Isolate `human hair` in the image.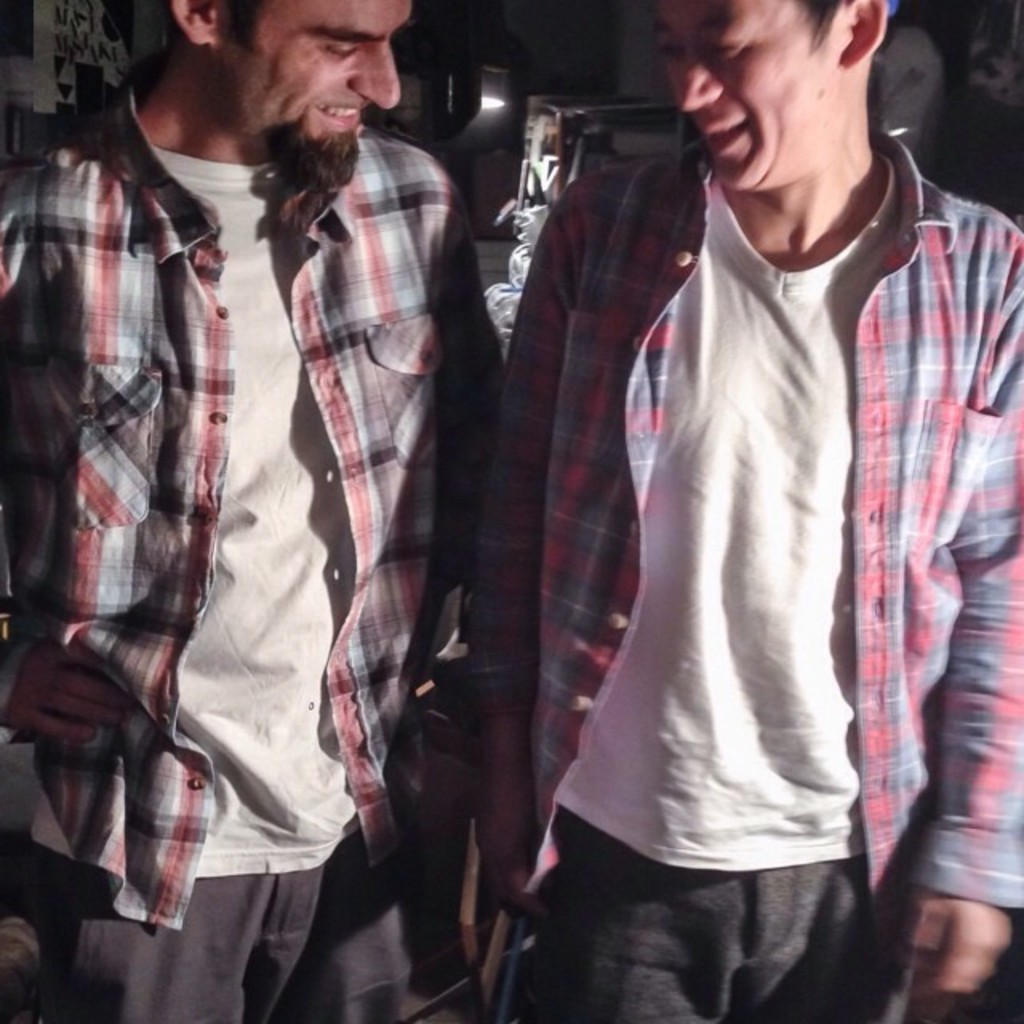
Isolated region: 790, 0, 848, 61.
